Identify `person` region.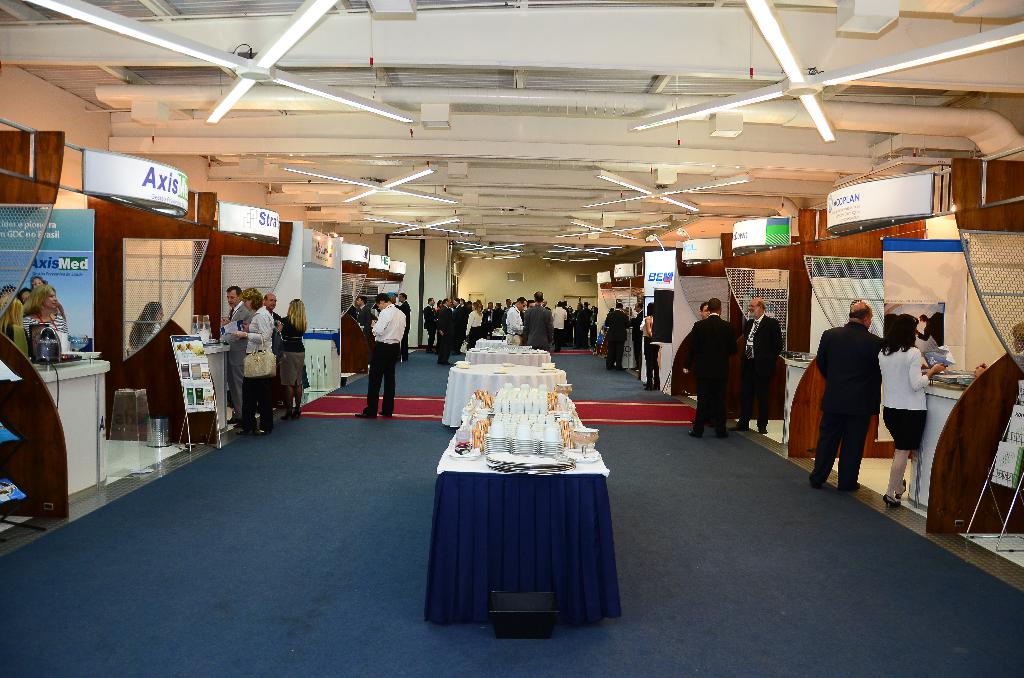
Region: BBox(699, 300, 714, 422).
